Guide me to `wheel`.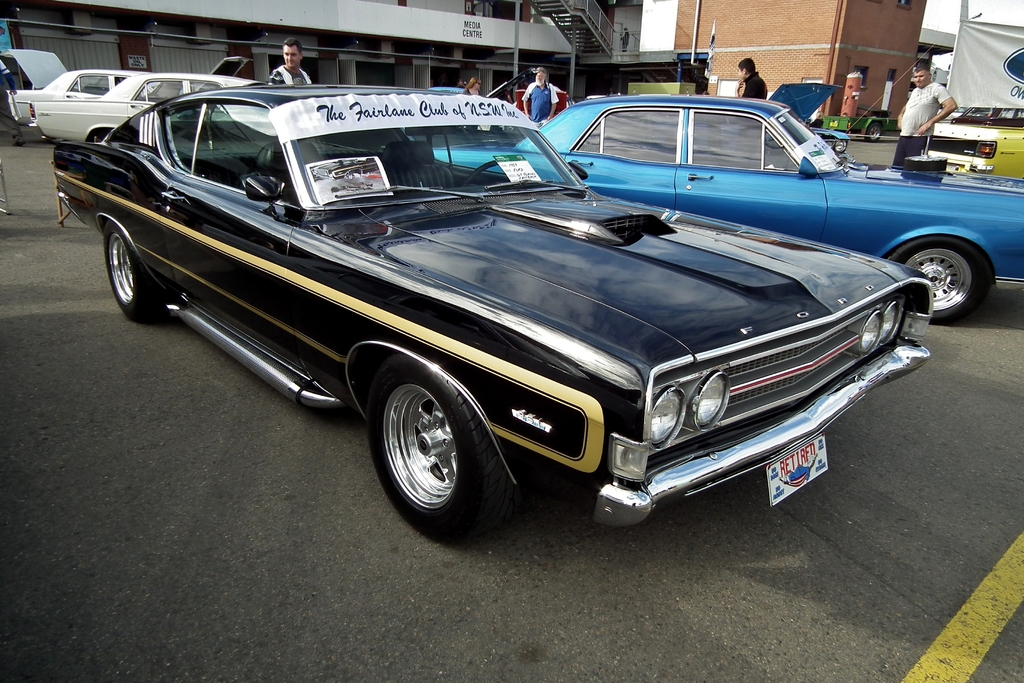
Guidance: detection(106, 216, 172, 325).
